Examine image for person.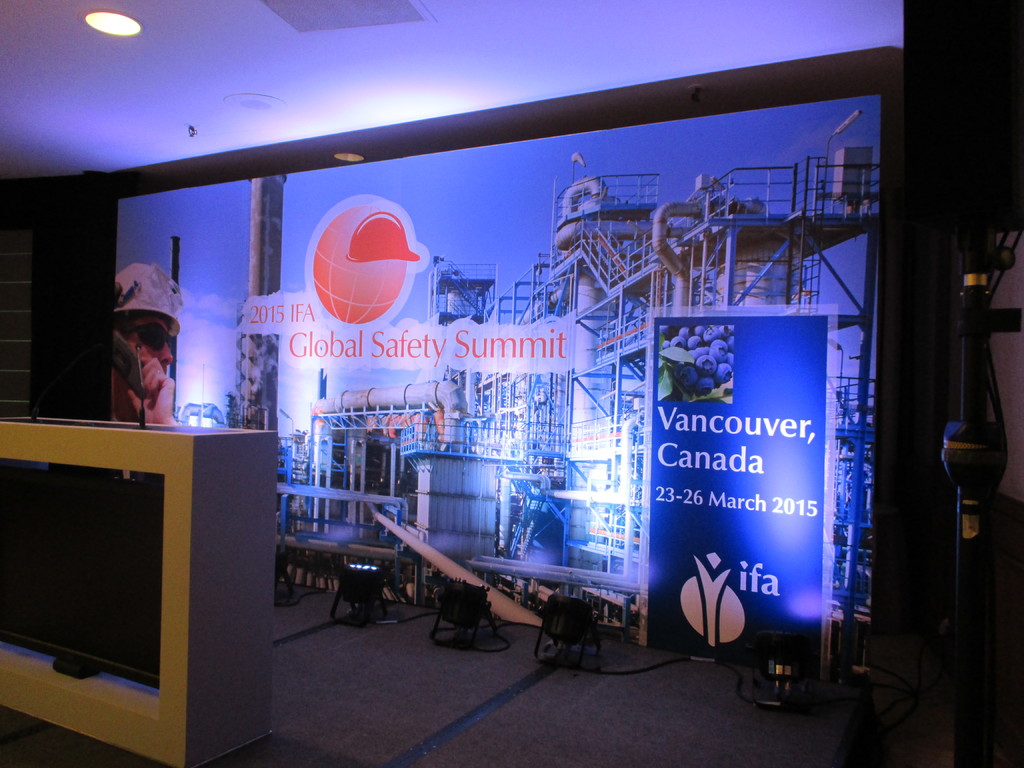
Examination result: x1=117, y1=290, x2=184, y2=430.
